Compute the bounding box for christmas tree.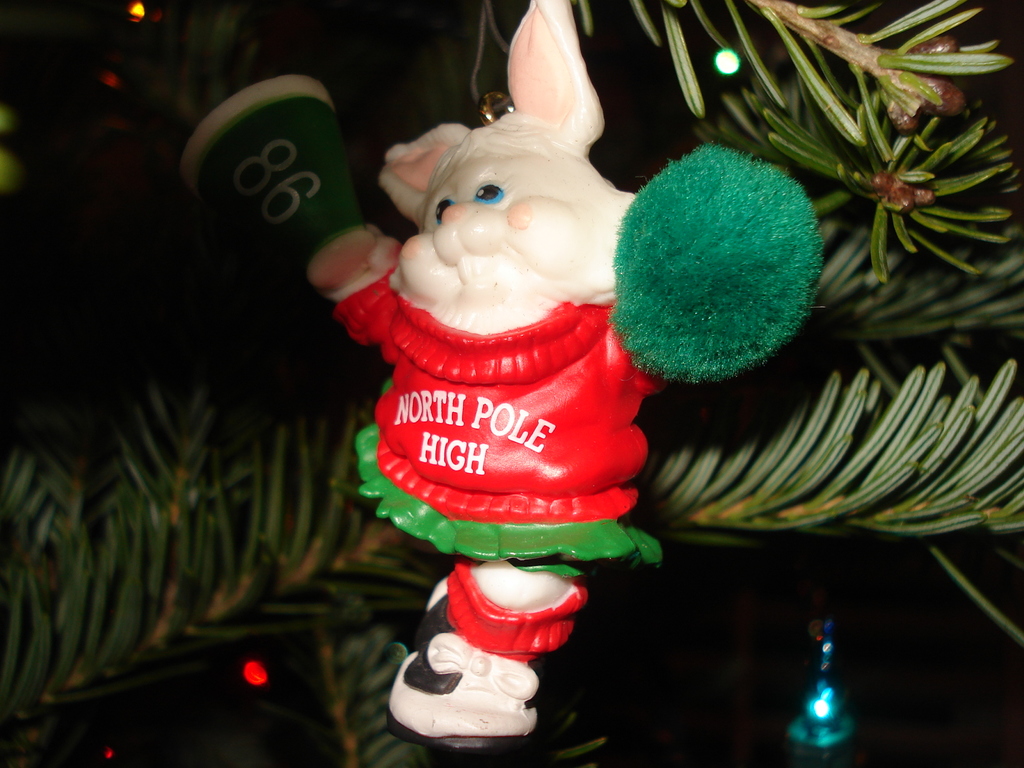
BBox(0, 0, 1023, 767).
